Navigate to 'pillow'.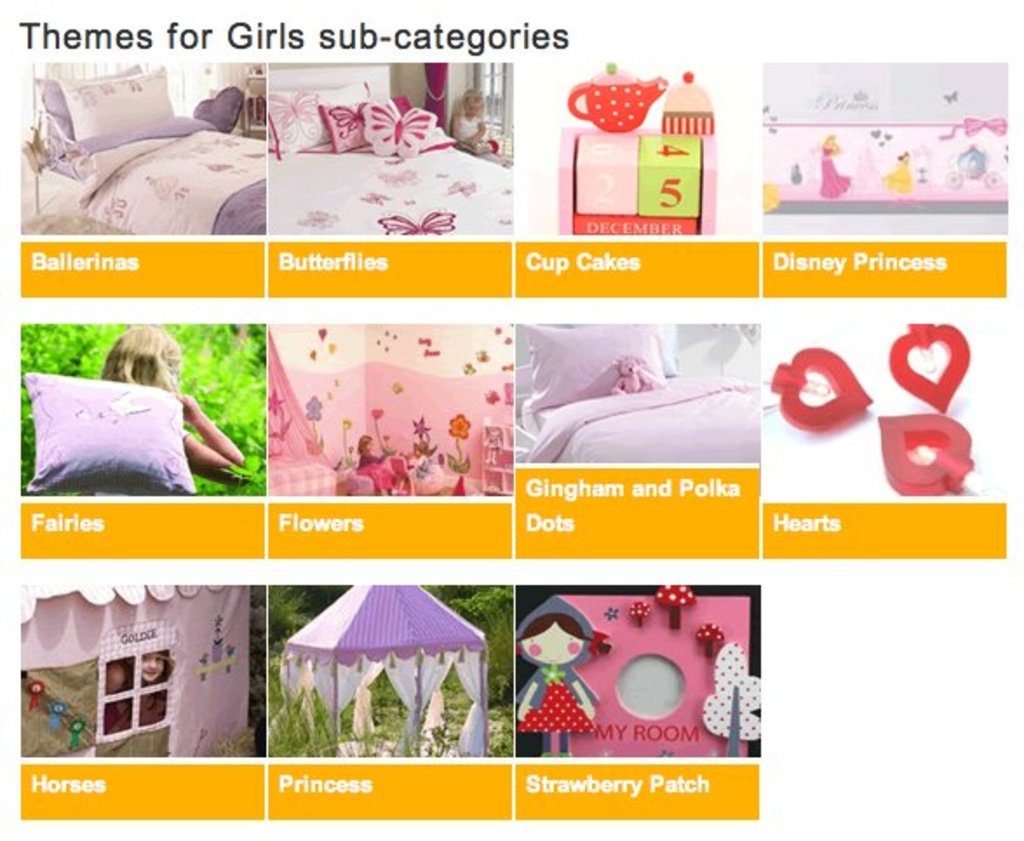
Navigation target: 500,326,670,430.
